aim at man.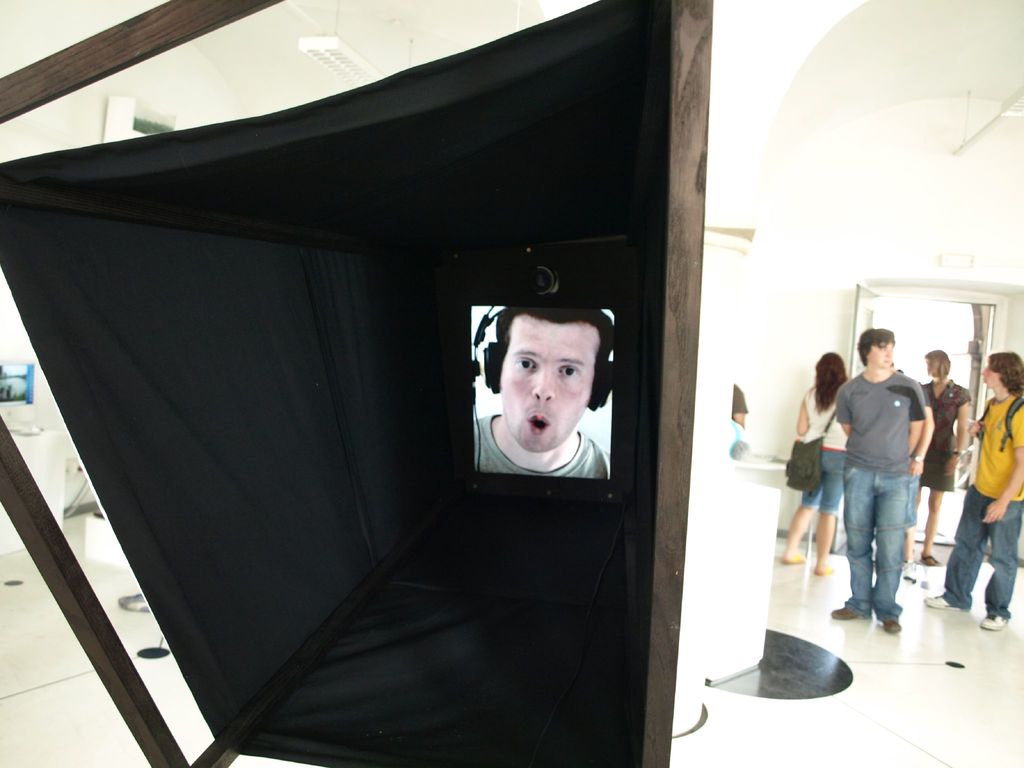
Aimed at region(824, 326, 942, 632).
